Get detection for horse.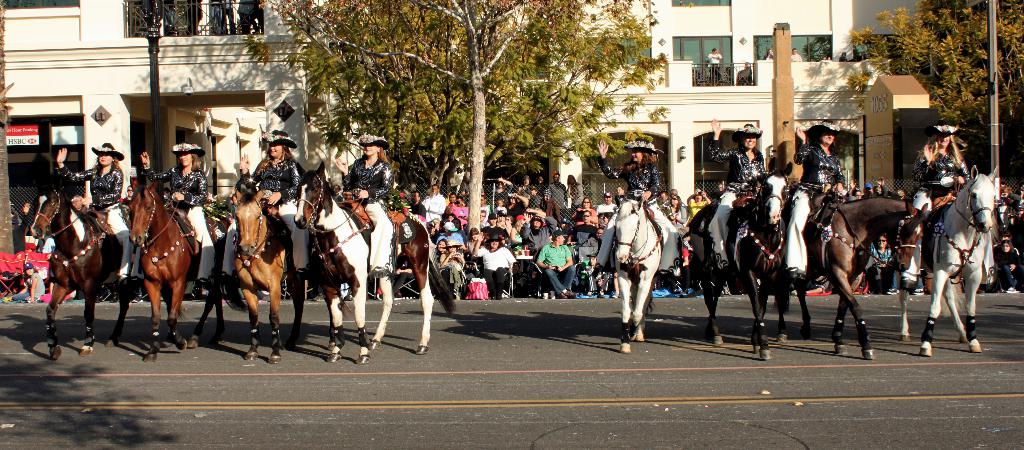
Detection: bbox=[234, 186, 305, 365].
